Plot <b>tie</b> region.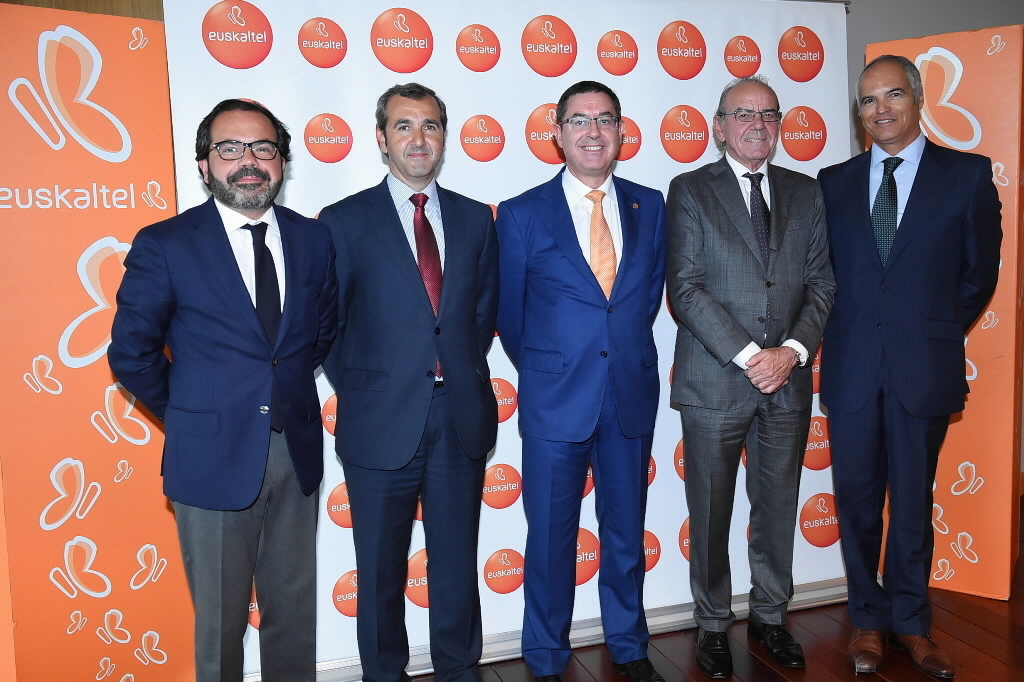
Plotted at (left=870, top=153, right=905, bottom=265).
